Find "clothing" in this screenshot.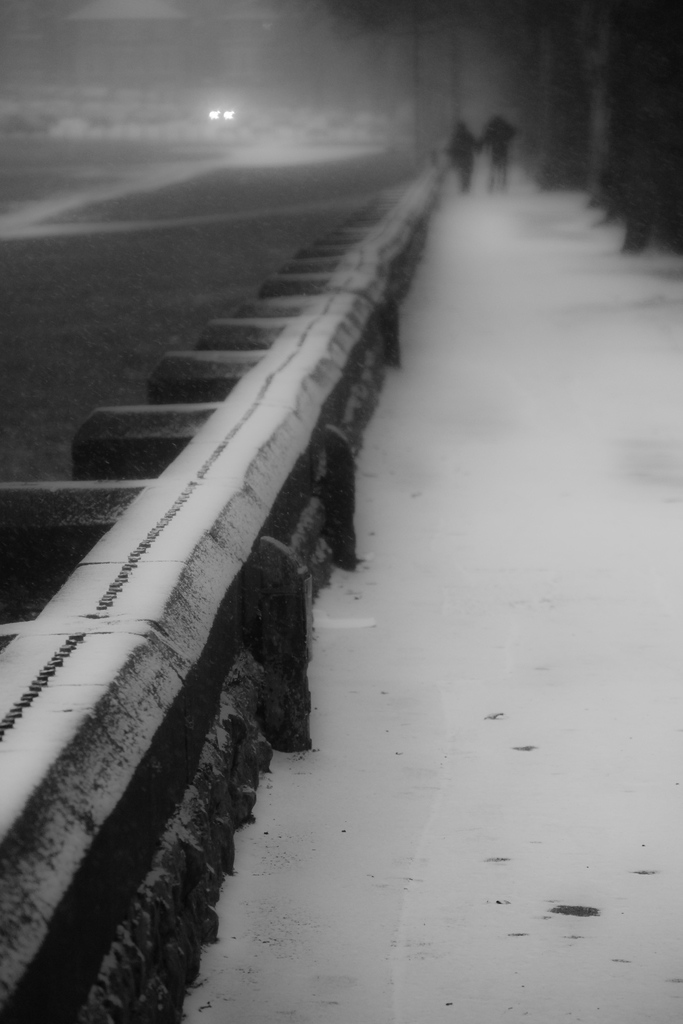
The bounding box for "clothing" is BBox(470, 122, 516, 181).
